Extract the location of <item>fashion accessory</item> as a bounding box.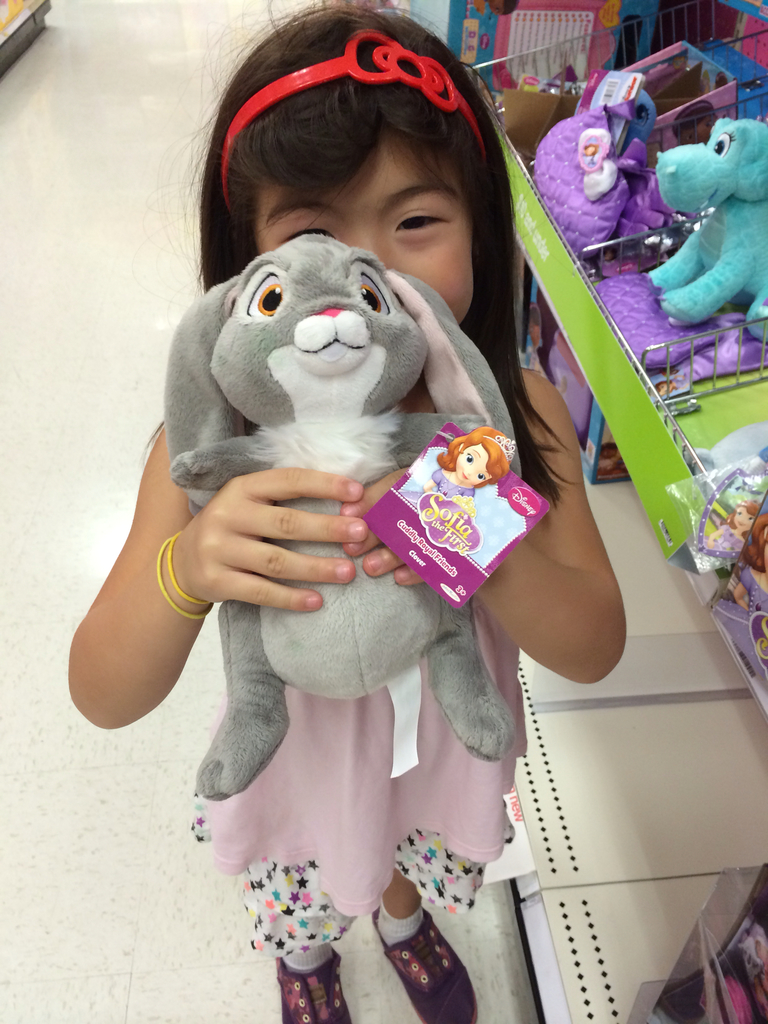
BBox(157, 531, 209, 619).
